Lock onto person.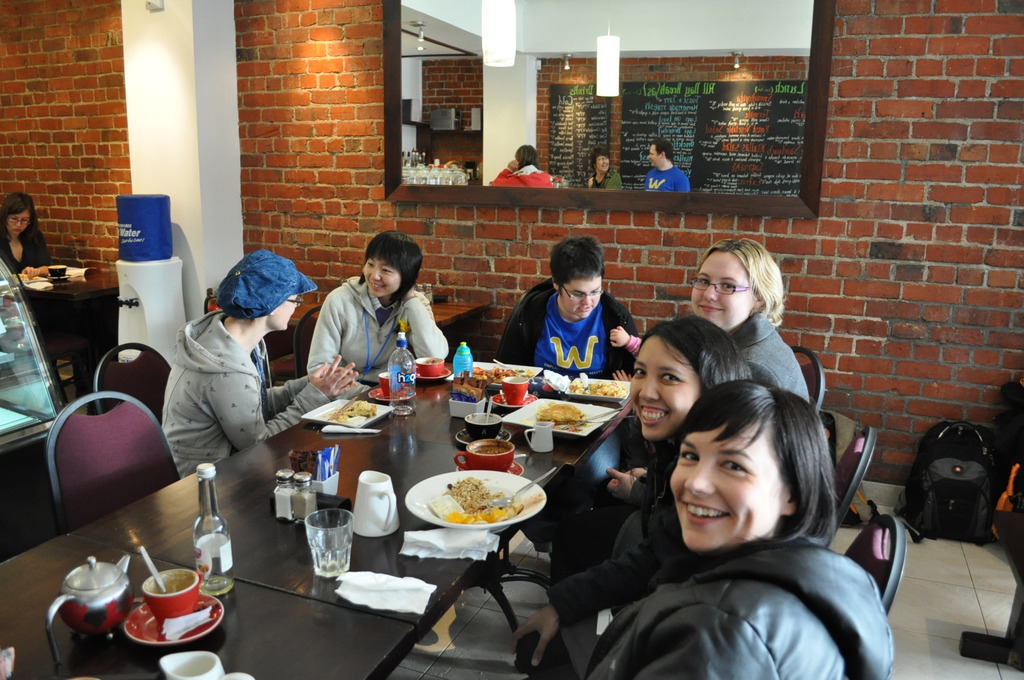
Locked: left=585, top=150, right=631, bottom=193.
